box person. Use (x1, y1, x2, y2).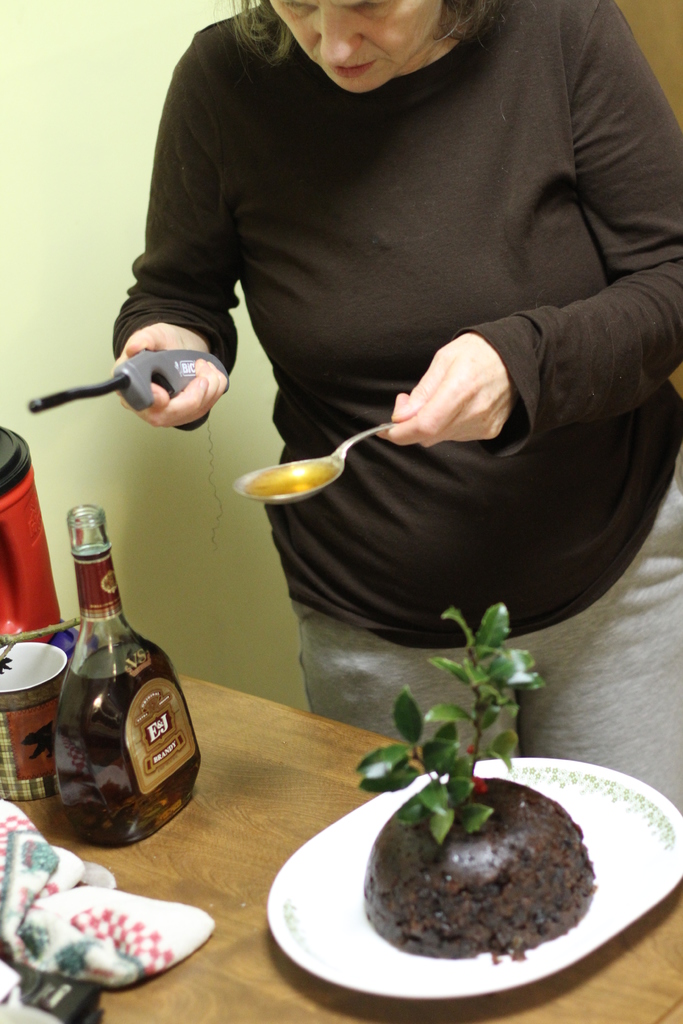
(100, 0, 643, 890).
